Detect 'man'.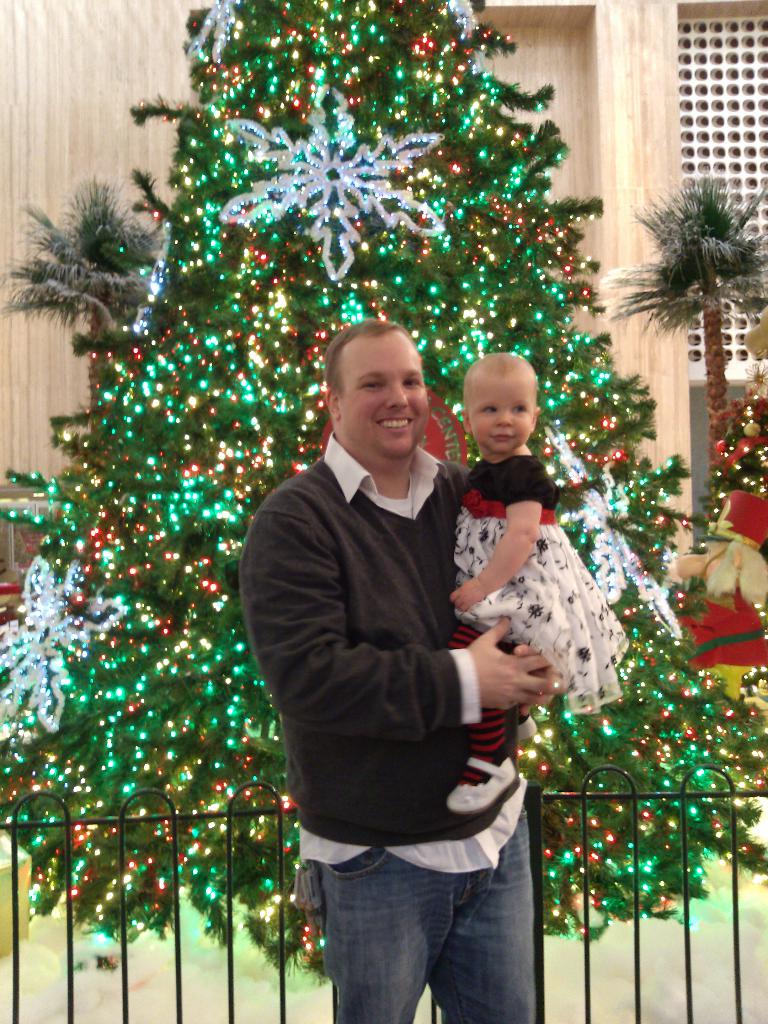
Detected at <region>237, 321, 557, 1023</region>.
